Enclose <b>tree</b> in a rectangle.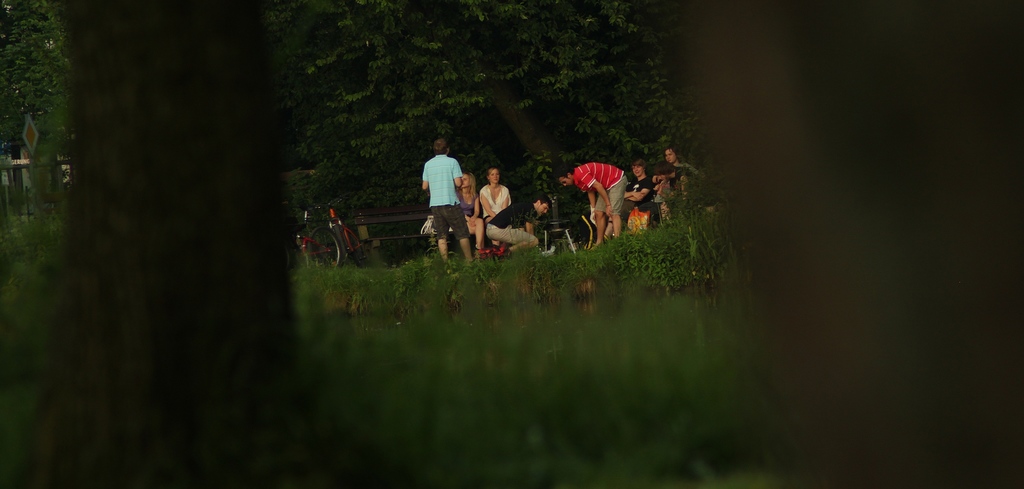
<bbox>650, 0, 1023, 488</bbox>.
